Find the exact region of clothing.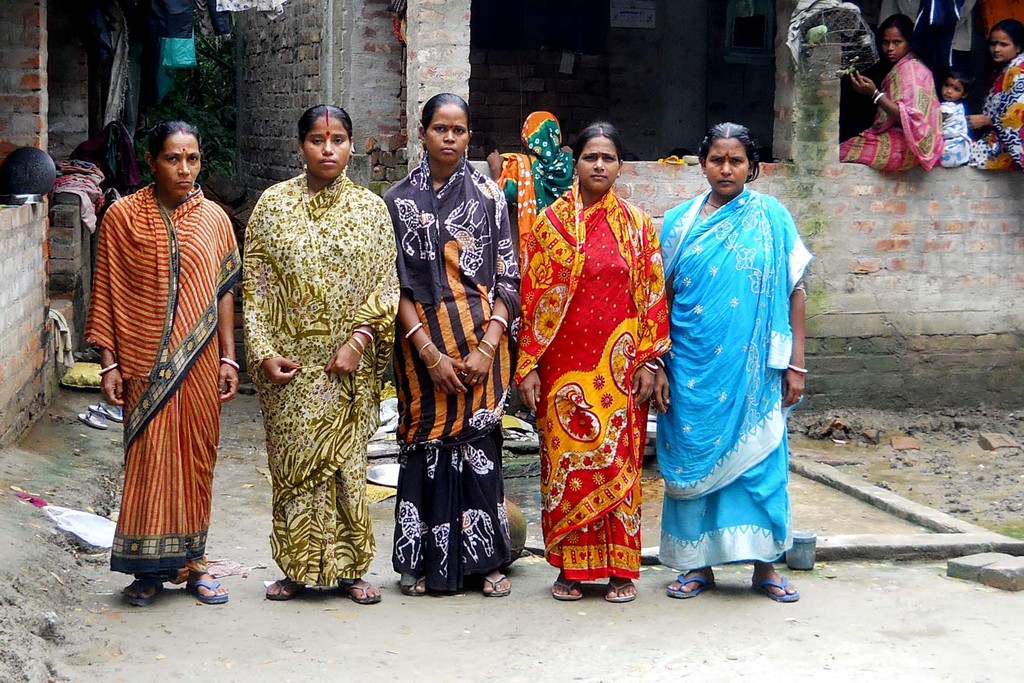
Exact region: x1=845, y1=40, x2=945, y2=171.
